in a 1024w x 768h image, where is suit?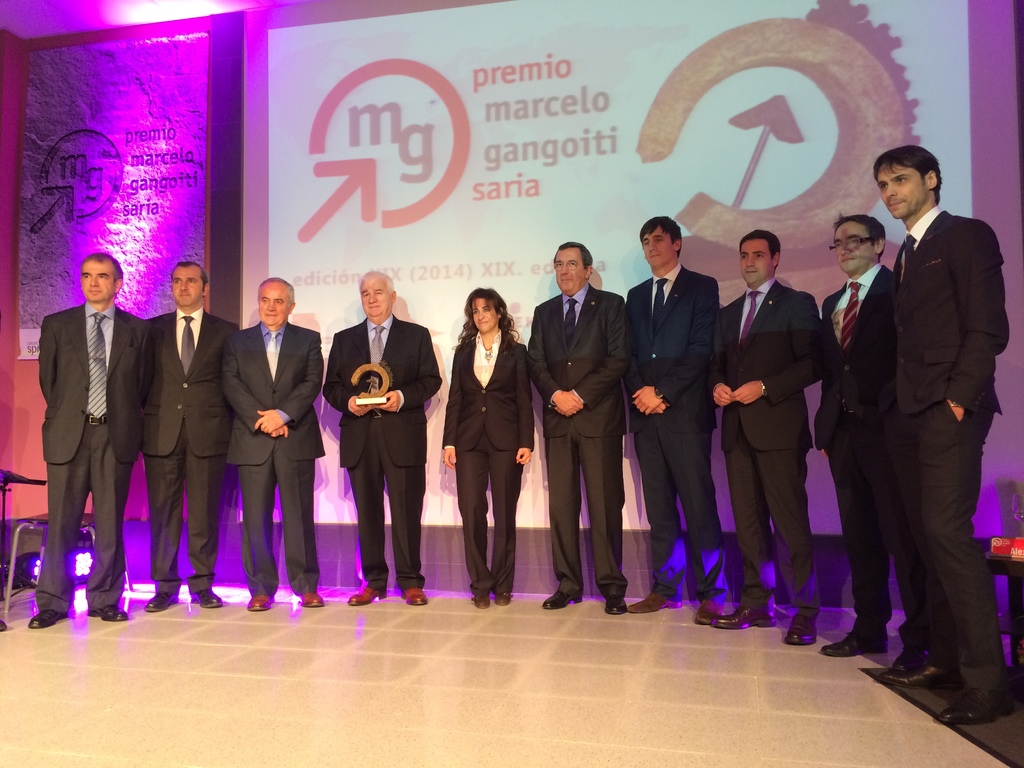
box(840, 131, 1007, 712).
